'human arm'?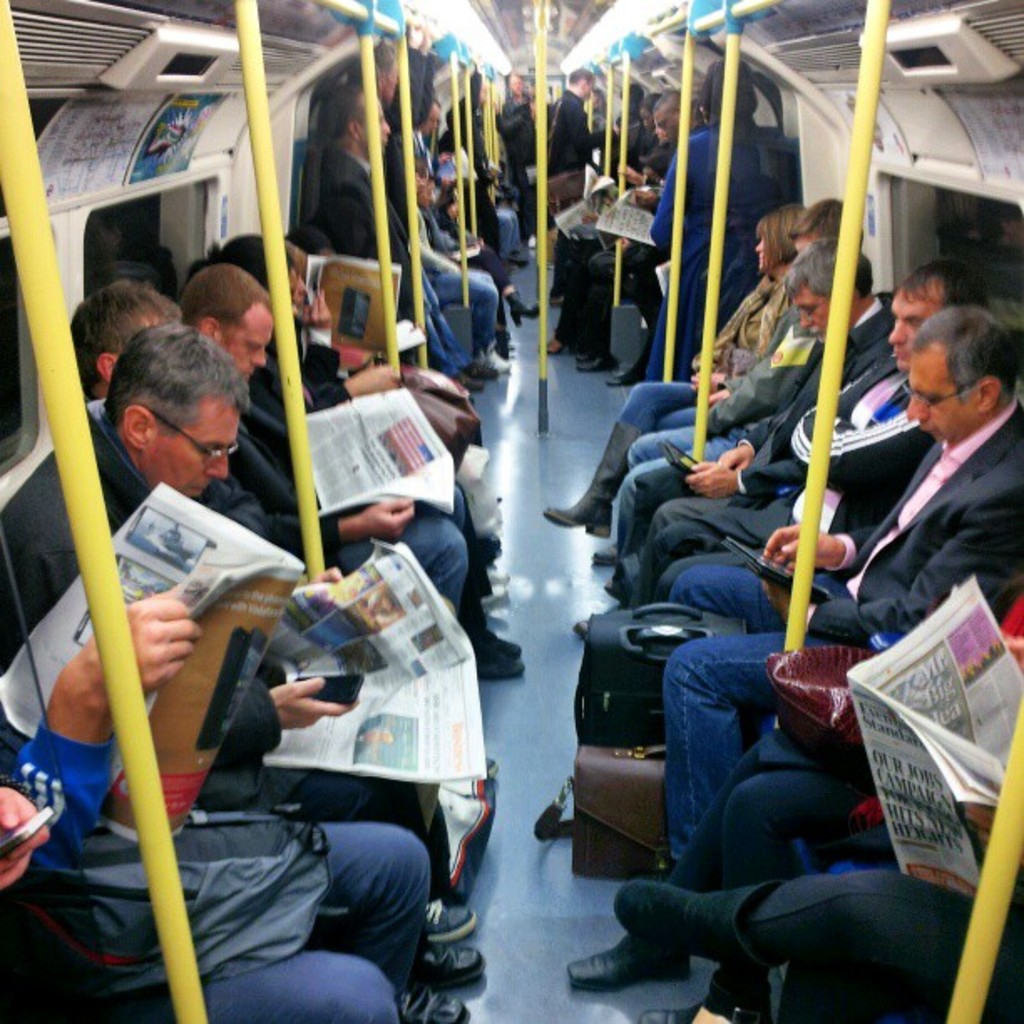
x1=760, y1=489, x2=1022, y2=643
